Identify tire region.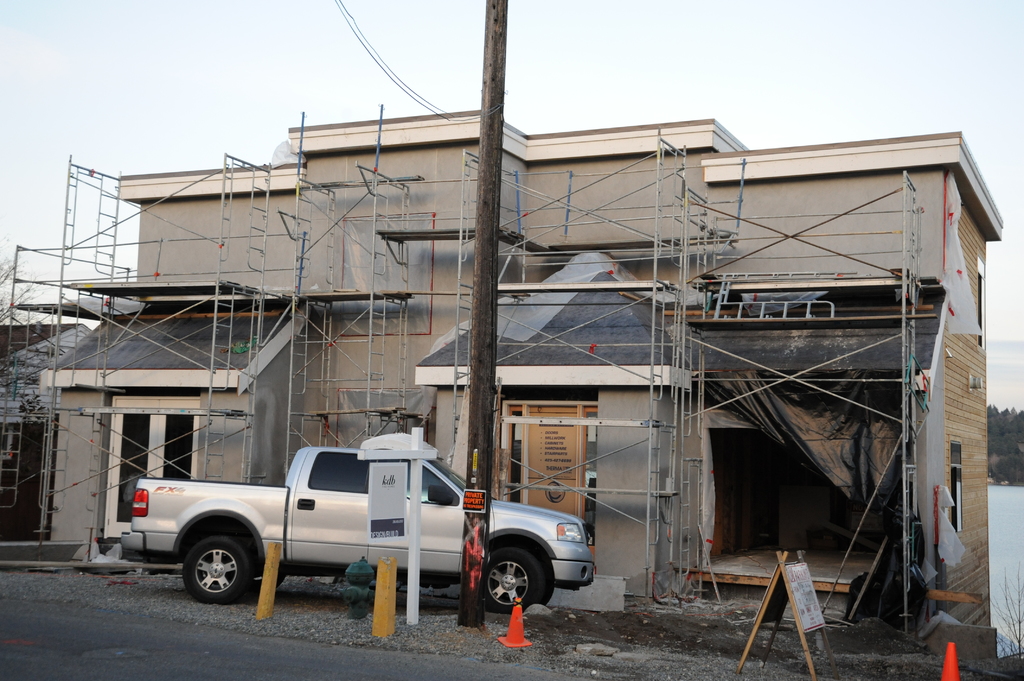
Region: 477:542:557:607.
